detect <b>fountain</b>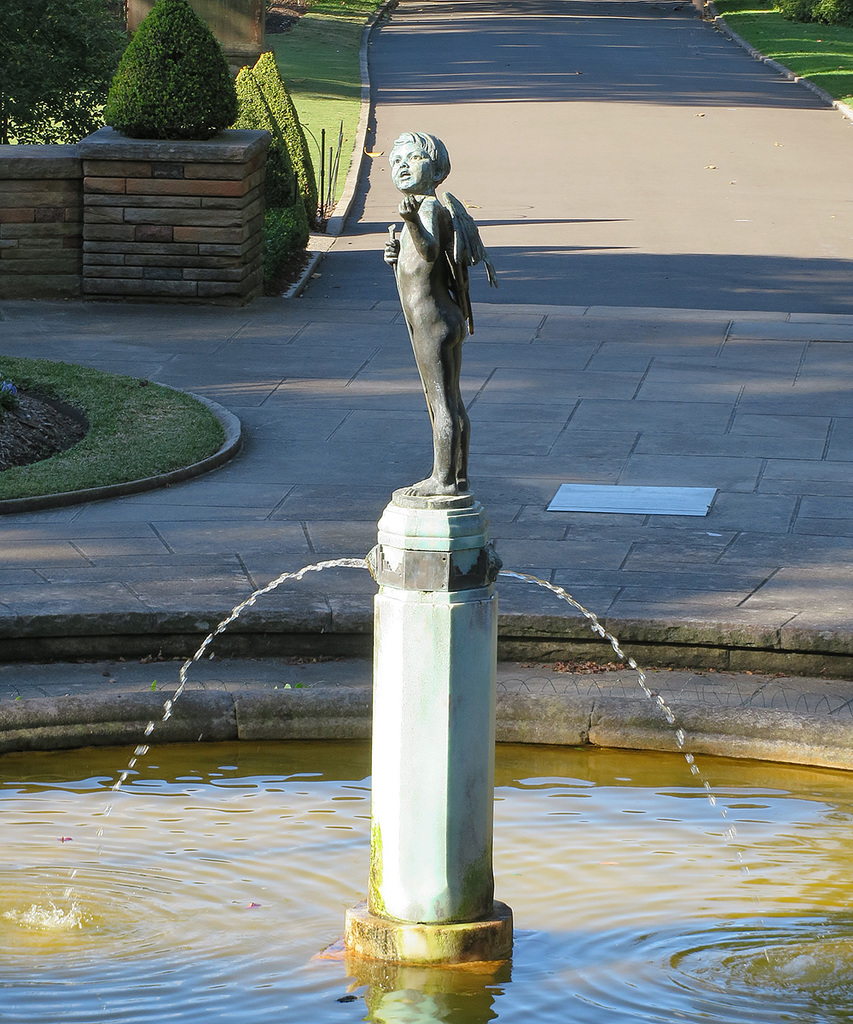
bbox=[169, 39, 673, 981]
